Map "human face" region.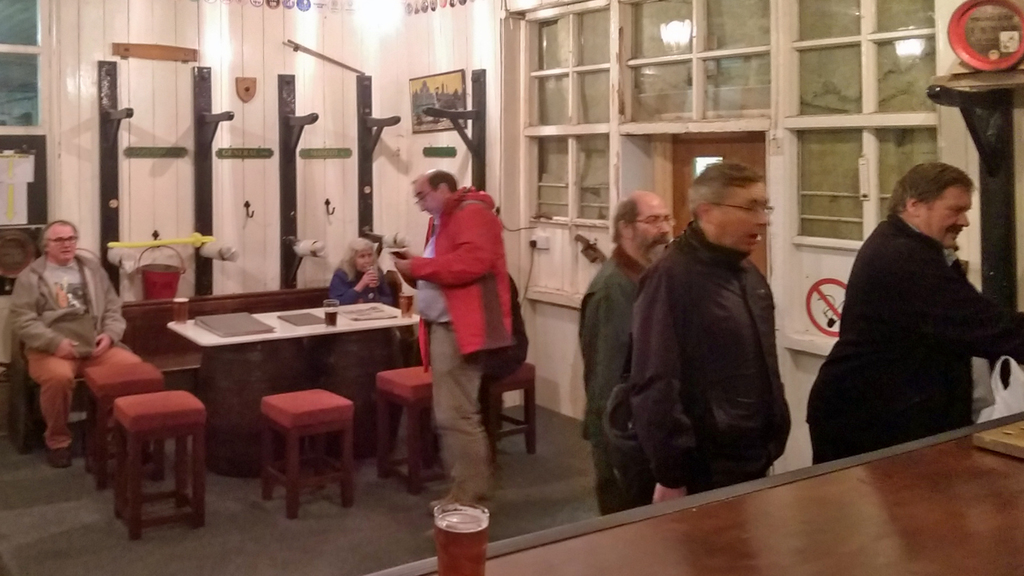
Mapped to (x1=410, y1=180, x2=445, y2=220).
